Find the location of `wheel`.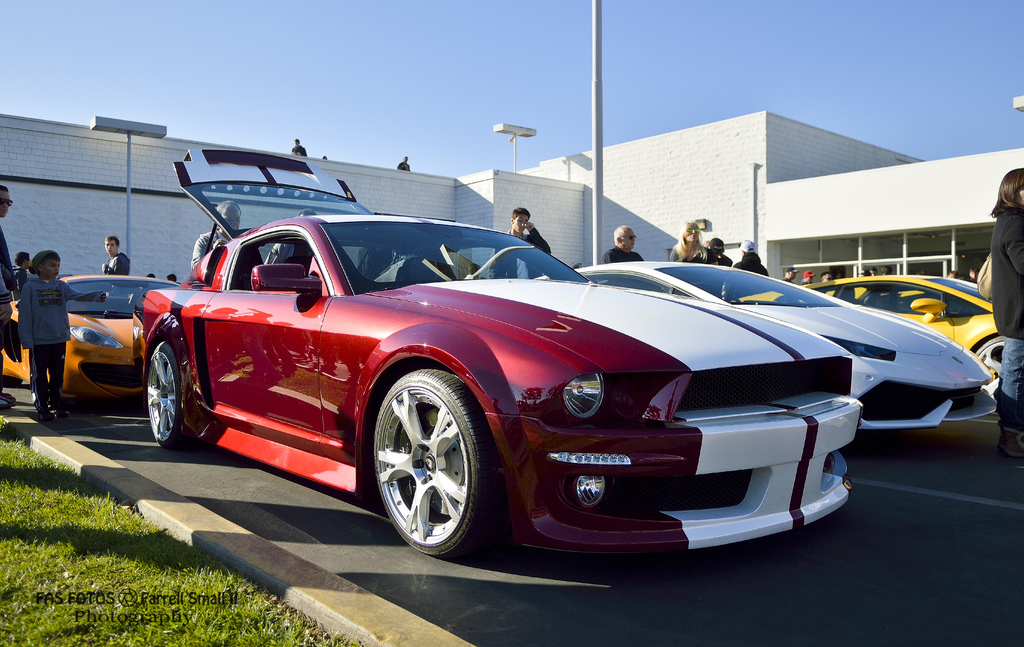
Location: (x1=143, y1=339, x2=194, y2=443).
